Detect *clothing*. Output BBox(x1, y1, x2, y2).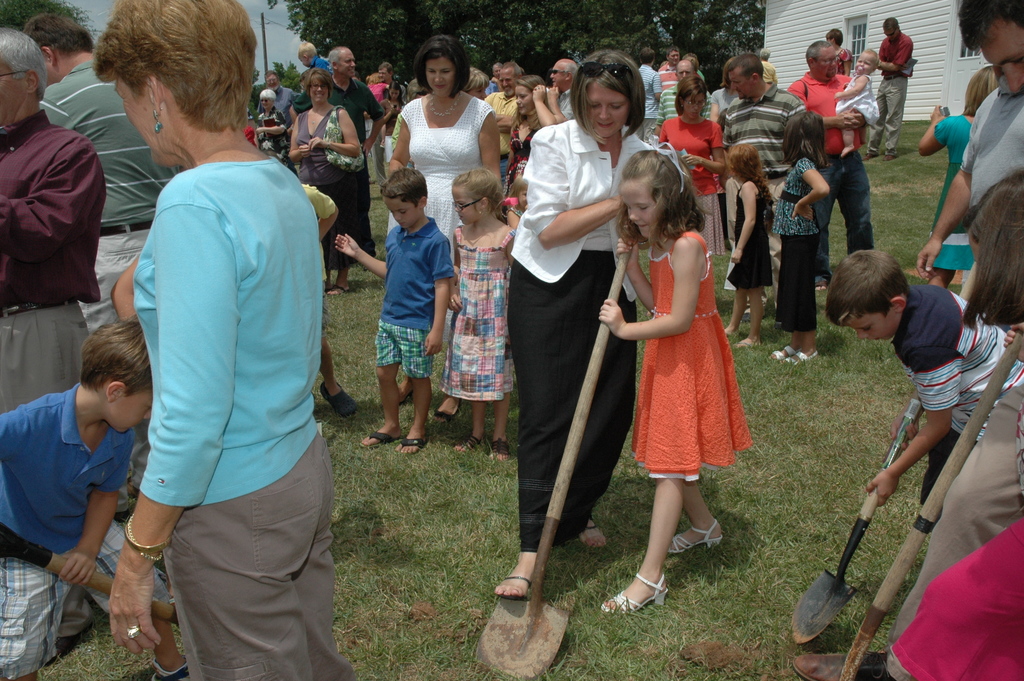
BBox(964, 78, 1023, 226).
